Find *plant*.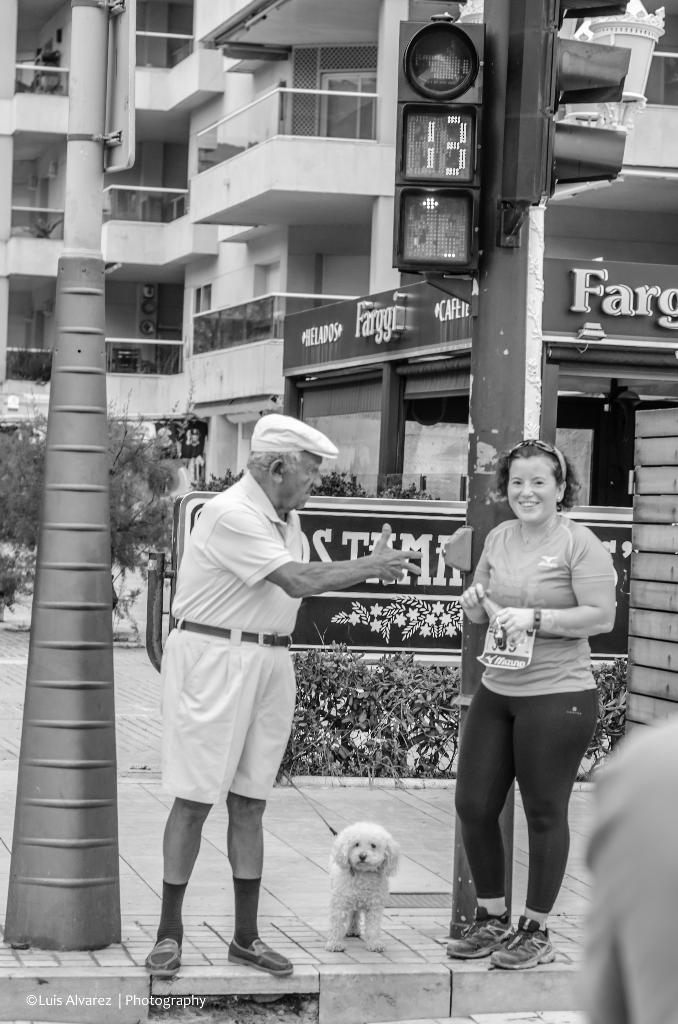
l=190, t=466, r=242, b=494.
